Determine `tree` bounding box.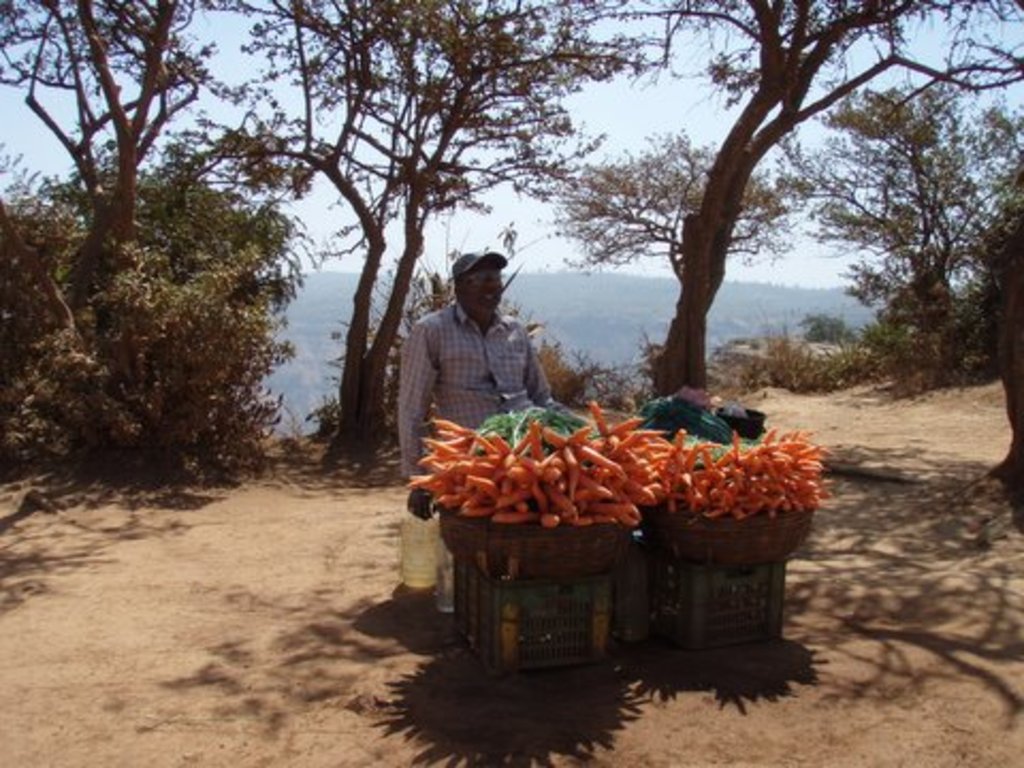
Determined: [x1=604, y1=0, x2=1022, y2=410].
